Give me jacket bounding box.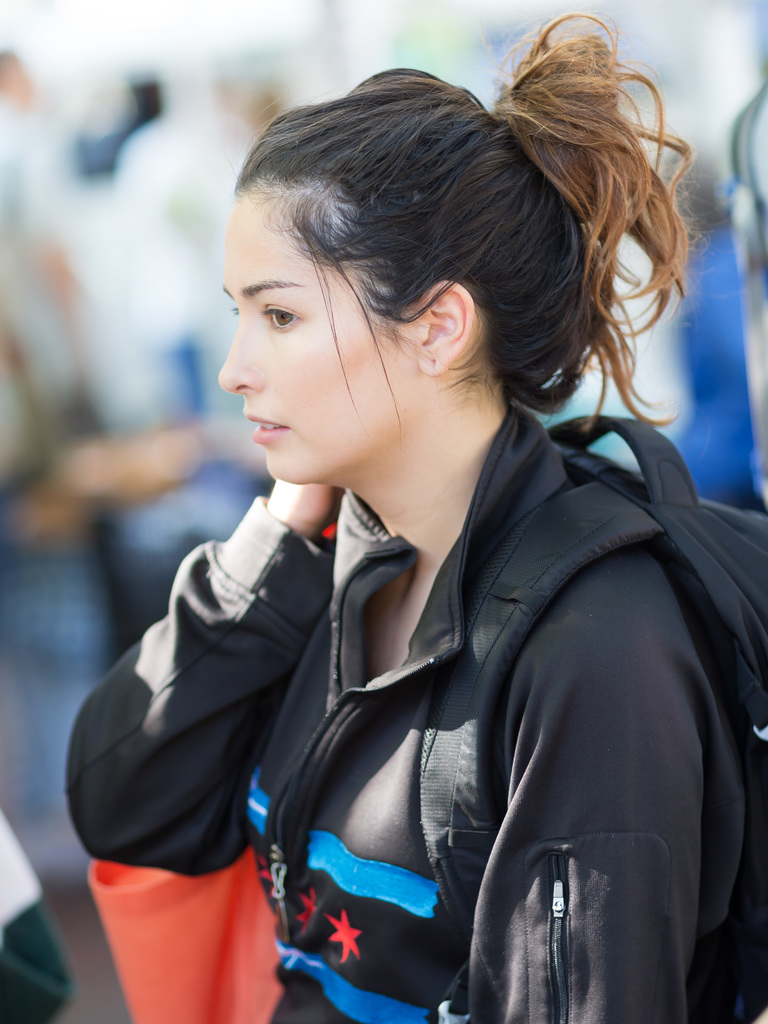
<box>23,399,767,1023</box>.
